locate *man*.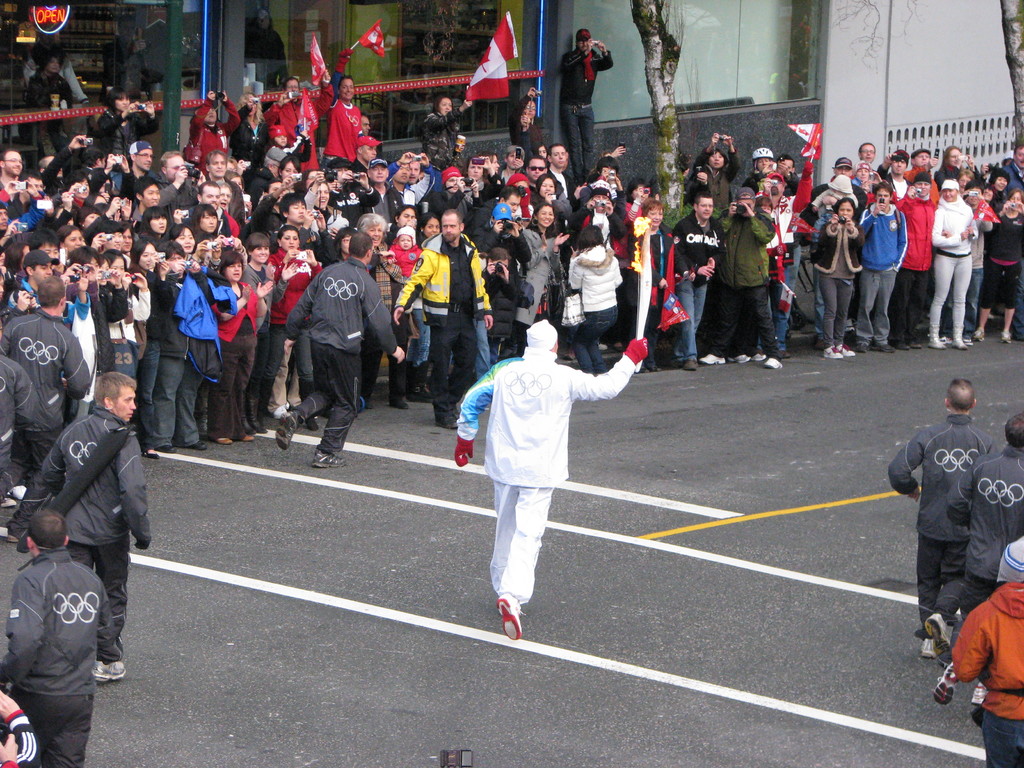
Bounding box: {"x1": 0, "y1": 149, "x2": 24, "y2": 191}.
